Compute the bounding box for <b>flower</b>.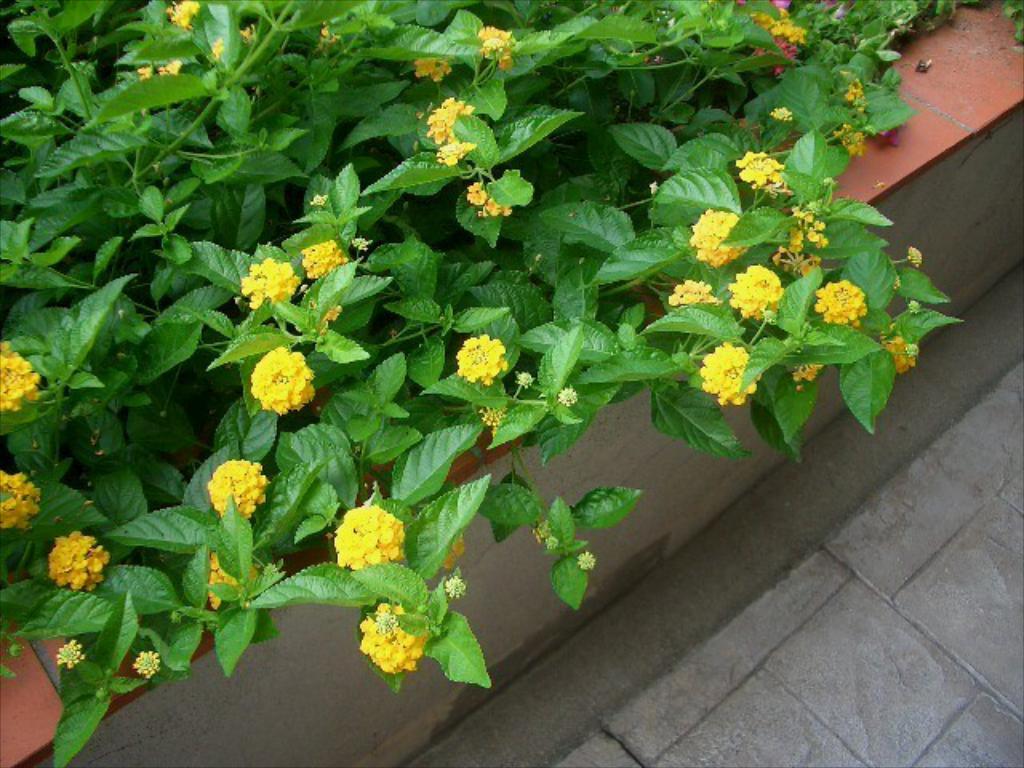
(686,203,750,270).
